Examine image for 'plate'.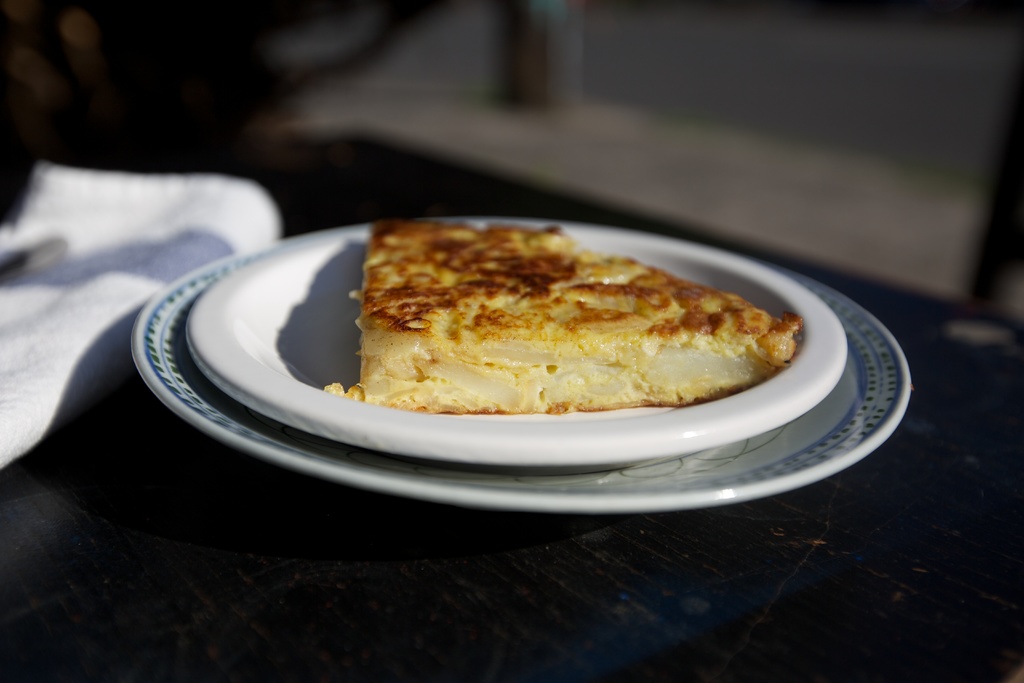
Examination result: region(178, 211, 839, 455).
